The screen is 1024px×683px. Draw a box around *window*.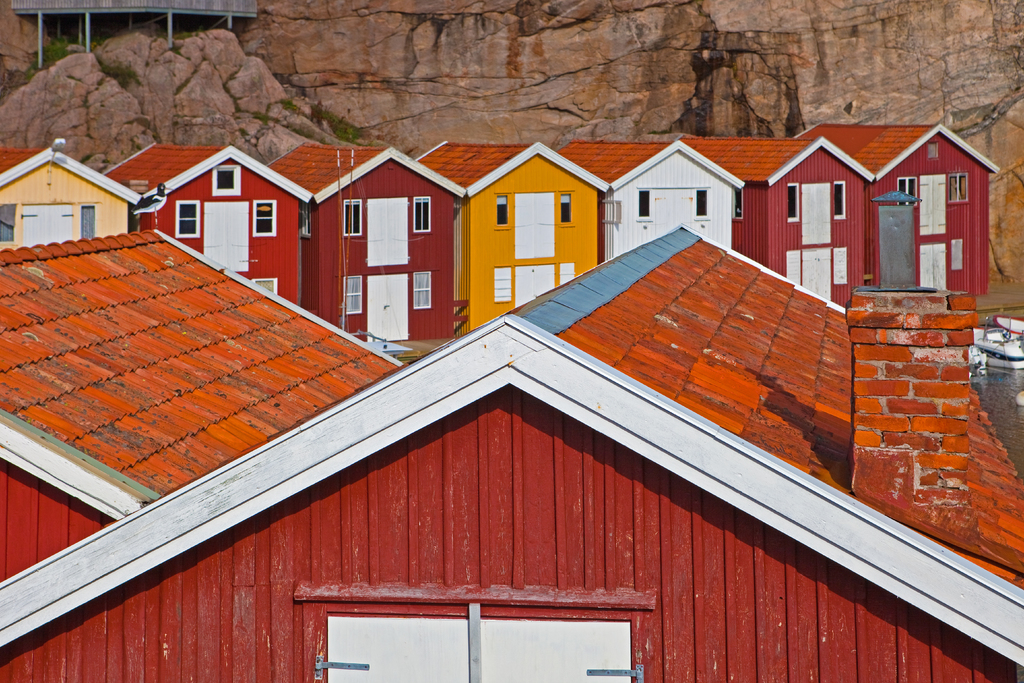
211:158:237:198.
